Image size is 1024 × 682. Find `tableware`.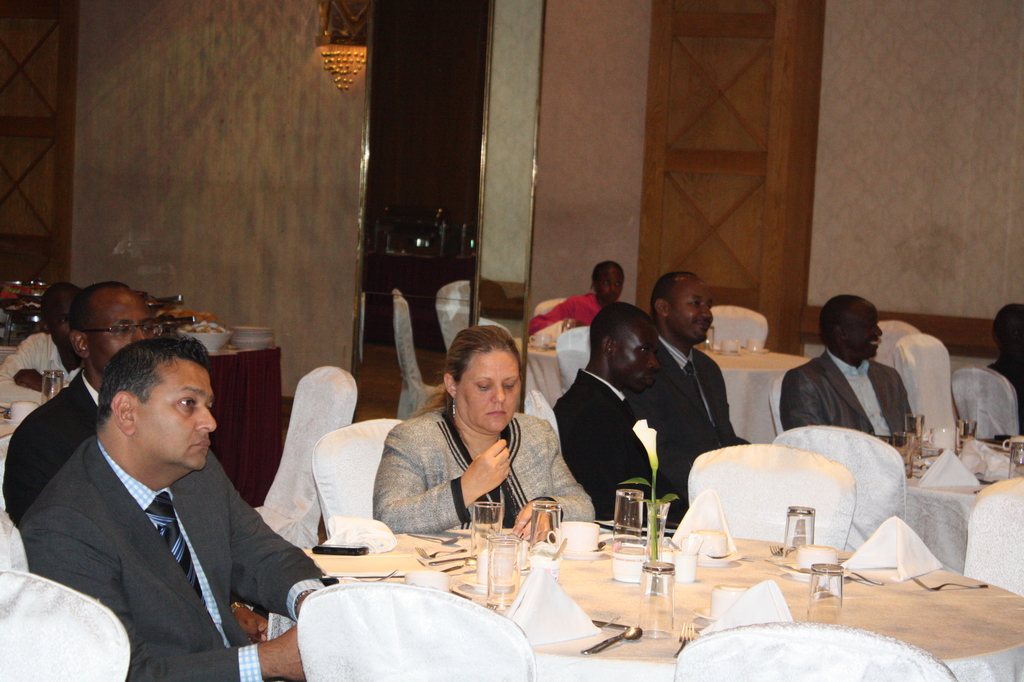
{"left": 717, "top": 334, "right": 739, "bottom": 354}.
